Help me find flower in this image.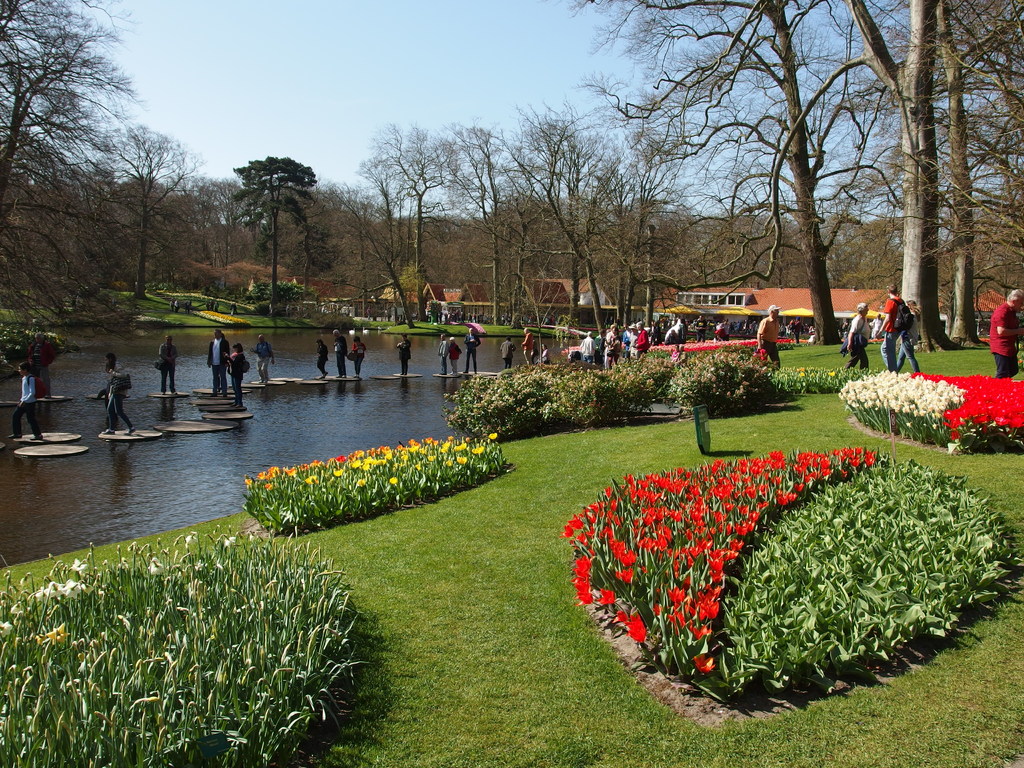
Found it: box=[0, 623, 13, 636].
